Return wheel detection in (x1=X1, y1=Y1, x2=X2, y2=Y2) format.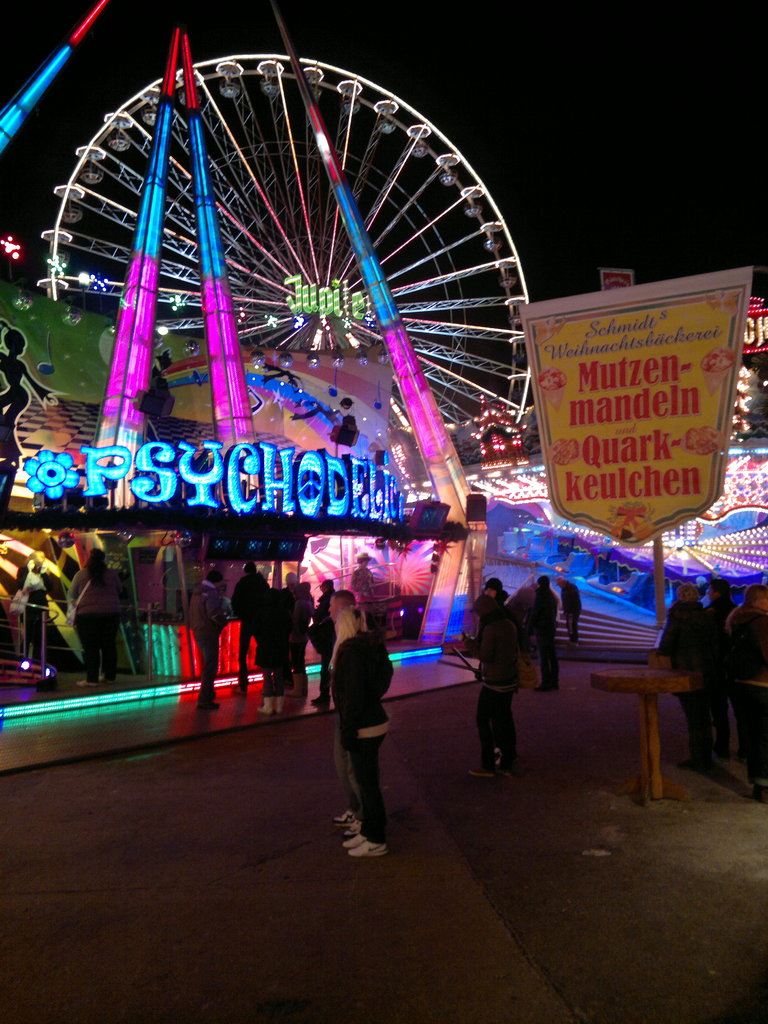
(x1=46, y1=42, x2=479, y2=546).
